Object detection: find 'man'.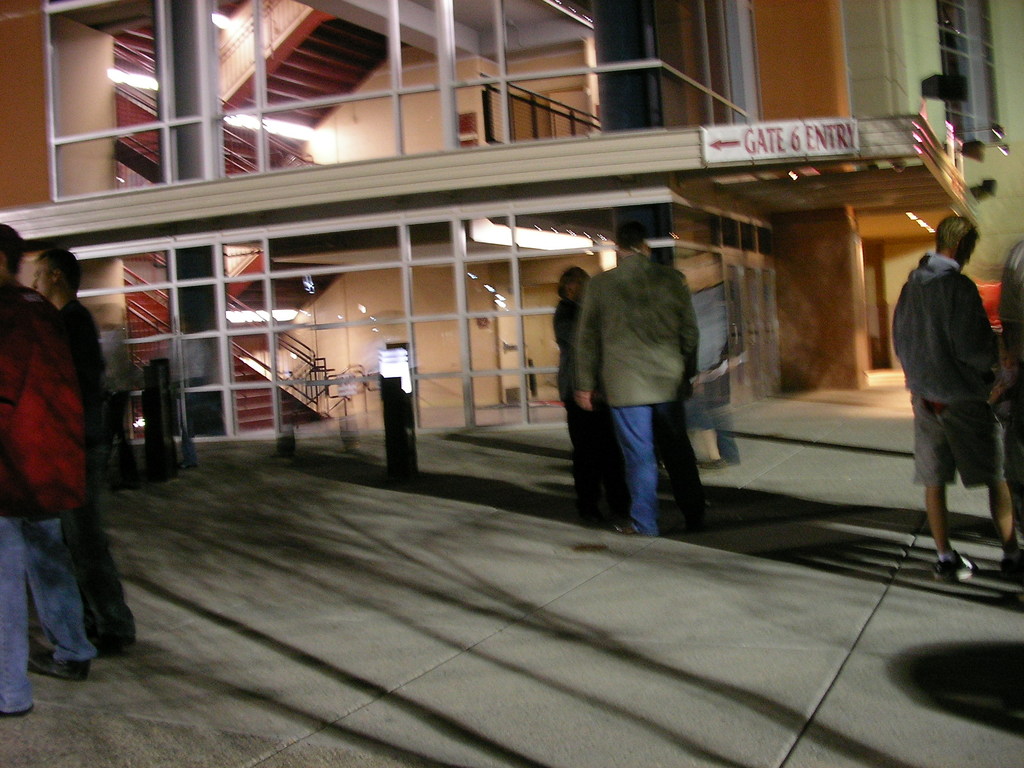
Rect(896, 207, 1019, 590).
